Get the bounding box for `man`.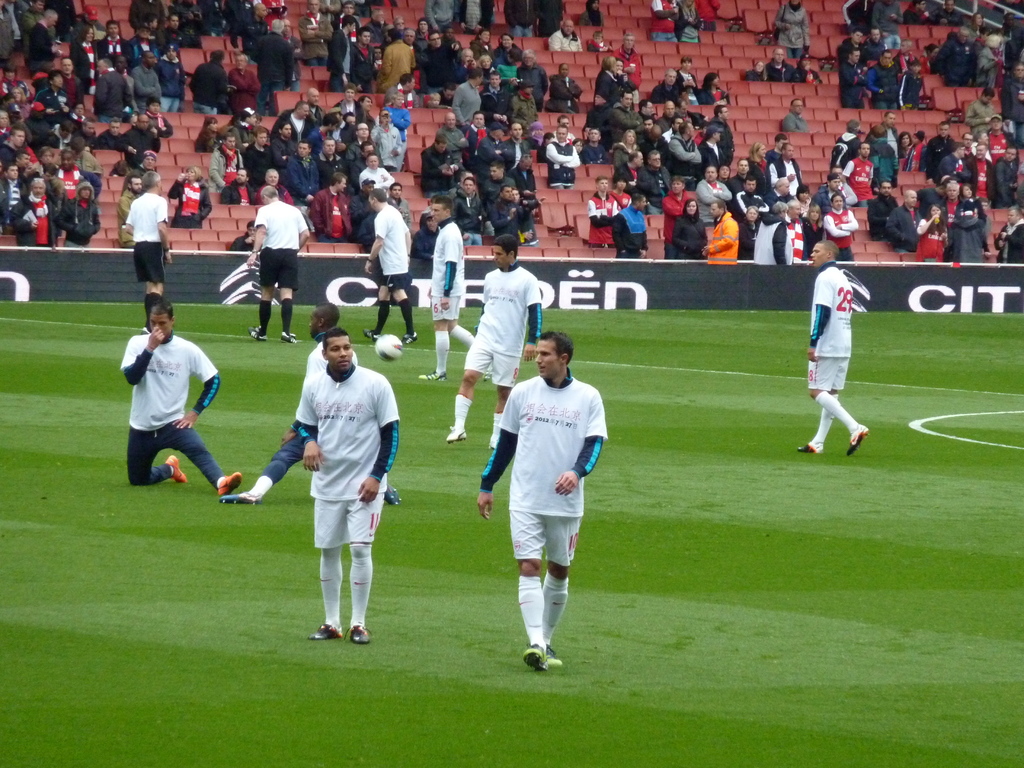
(130, 0, 161, 24).
